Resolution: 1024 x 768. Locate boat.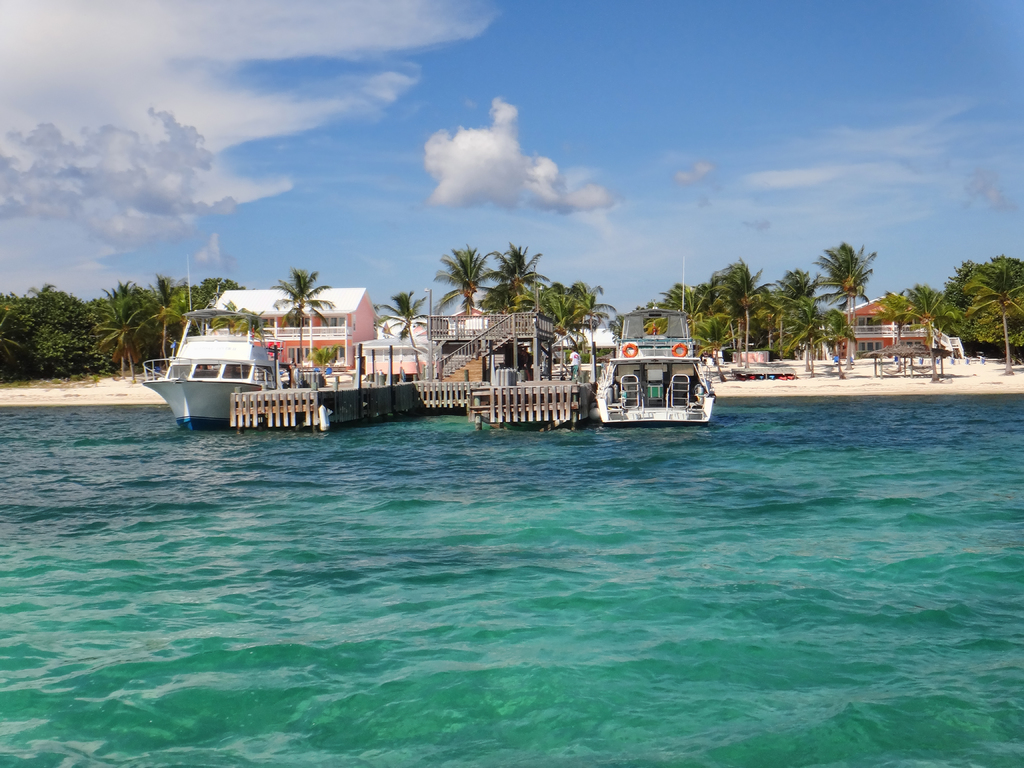
box(142, 257, 298, 432).
